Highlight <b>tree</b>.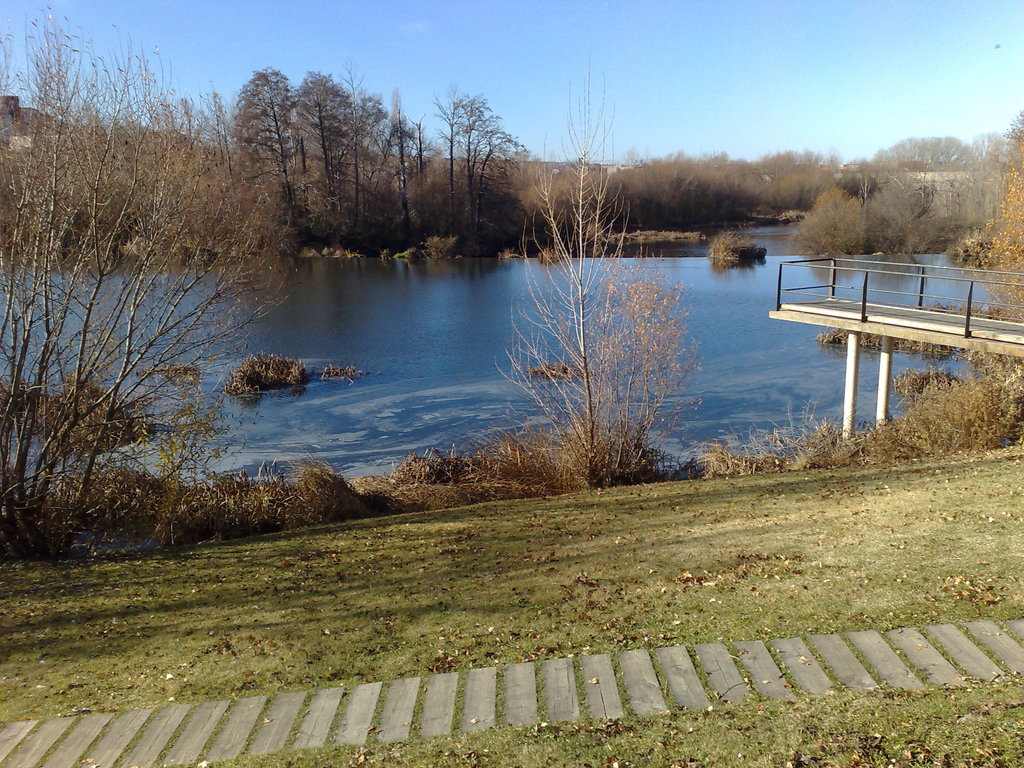
Highlighted region: [x1=982, y1=103, x2=1023, y2=324].
